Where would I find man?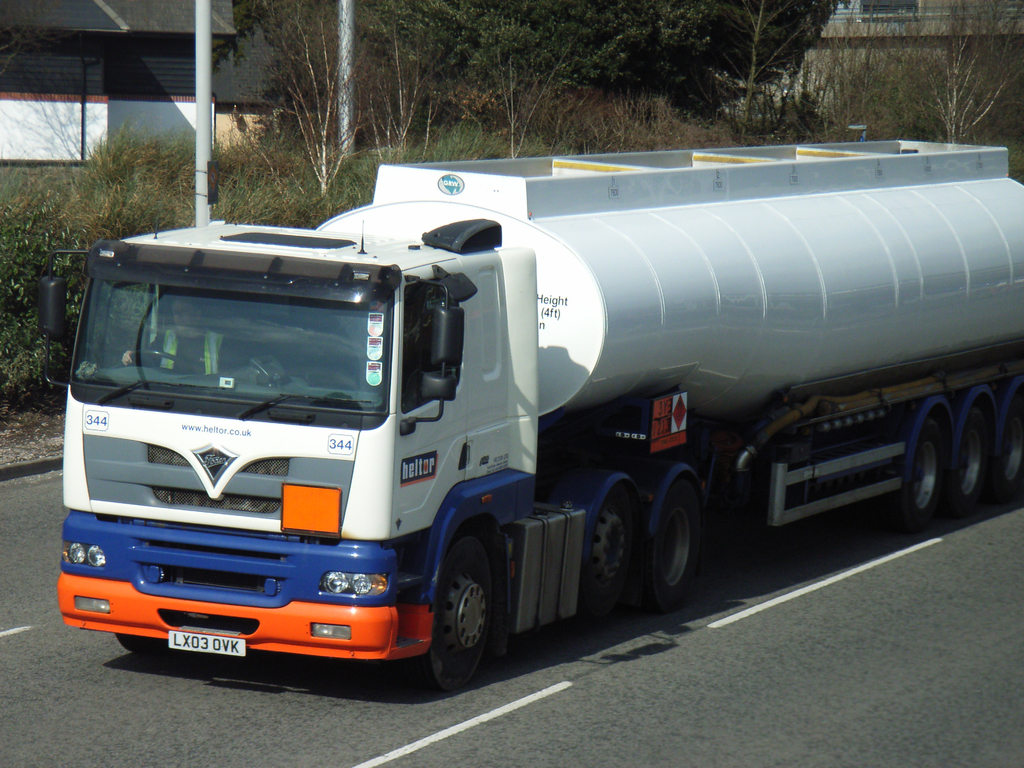
At x1=113 y1=298 x2=231 y2=381.
